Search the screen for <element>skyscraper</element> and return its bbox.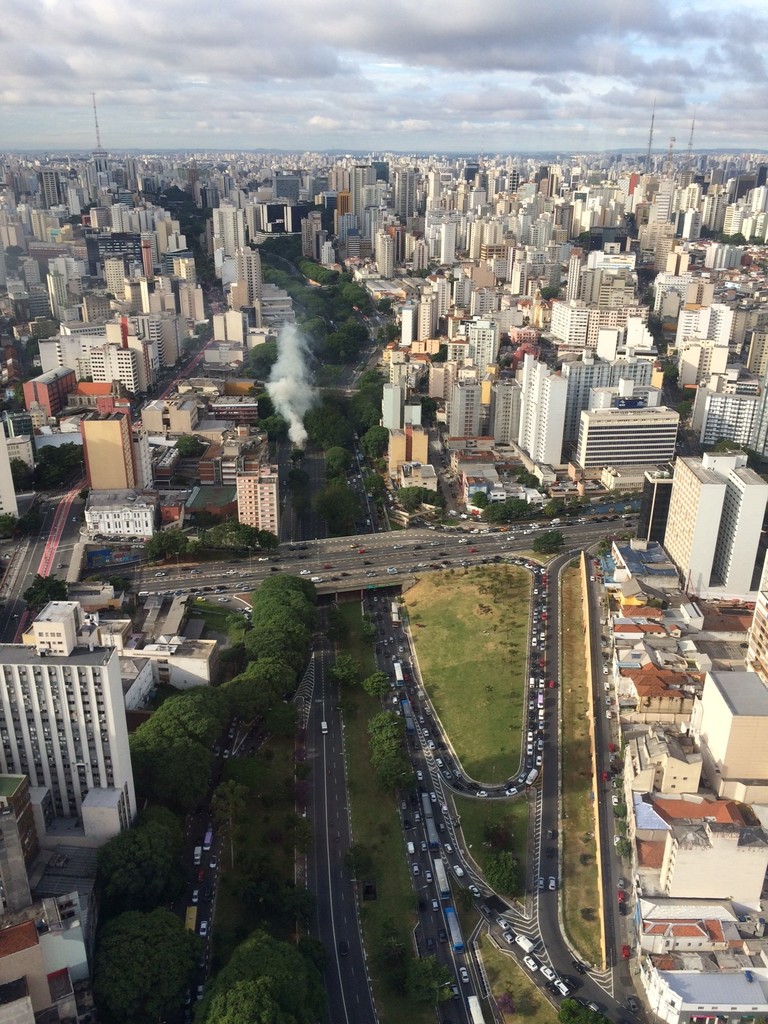
Found: (left=213, top=305, right=248, bottom=350).
